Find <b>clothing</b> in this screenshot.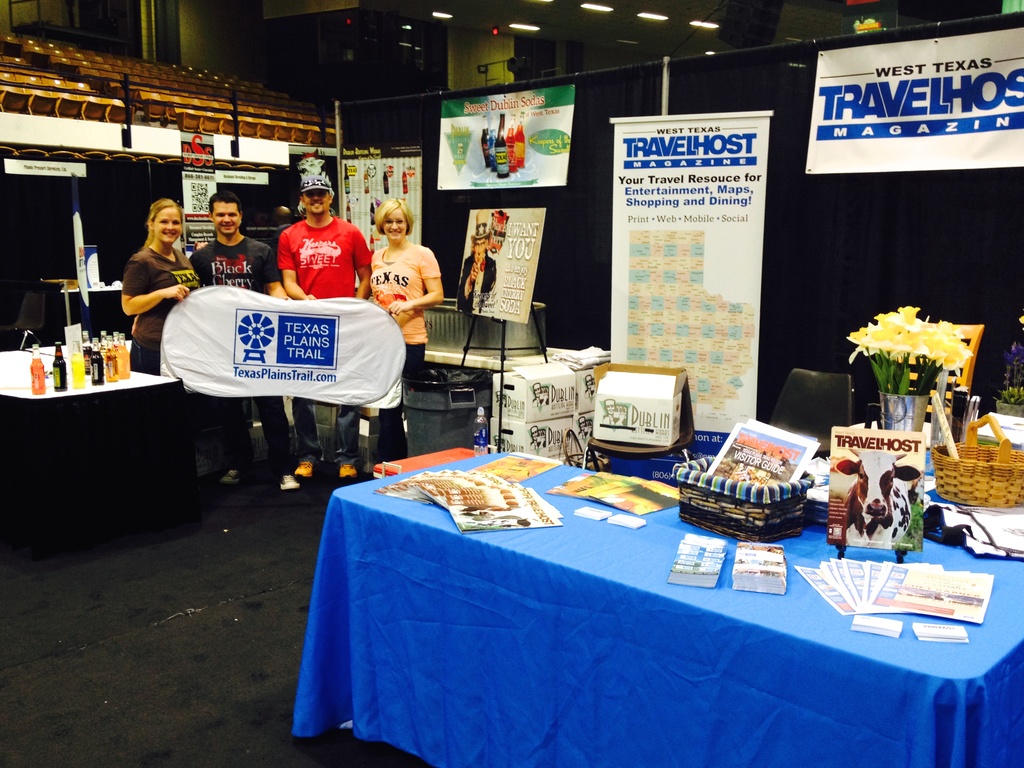
The bounding box for <b>clothing</b> is locate(116, 243, 202, 372).
